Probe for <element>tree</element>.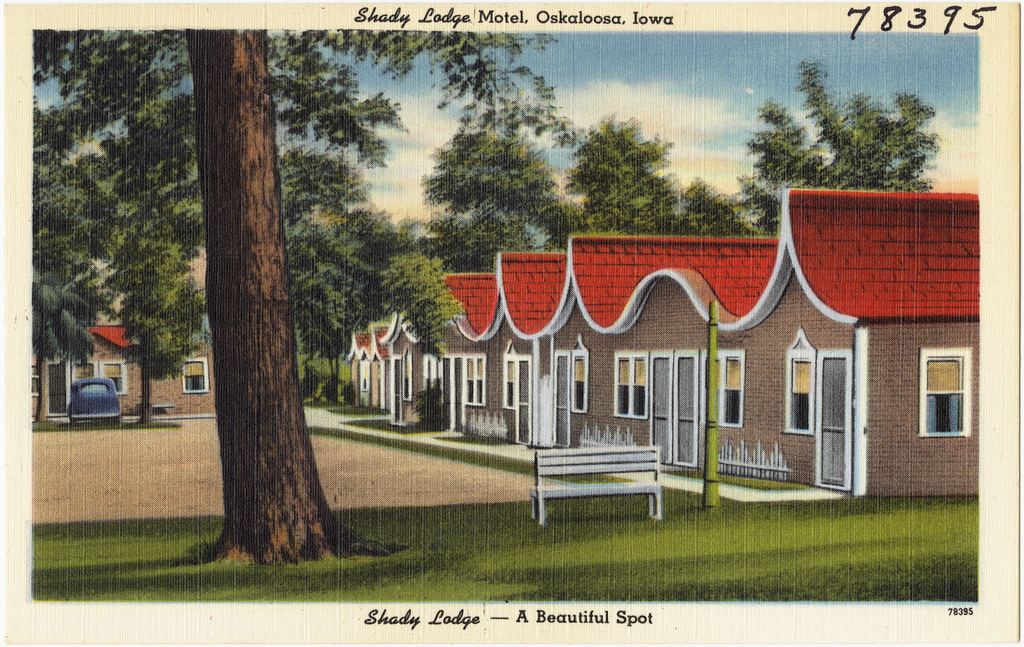
Probe result: 183:29:410:564.
